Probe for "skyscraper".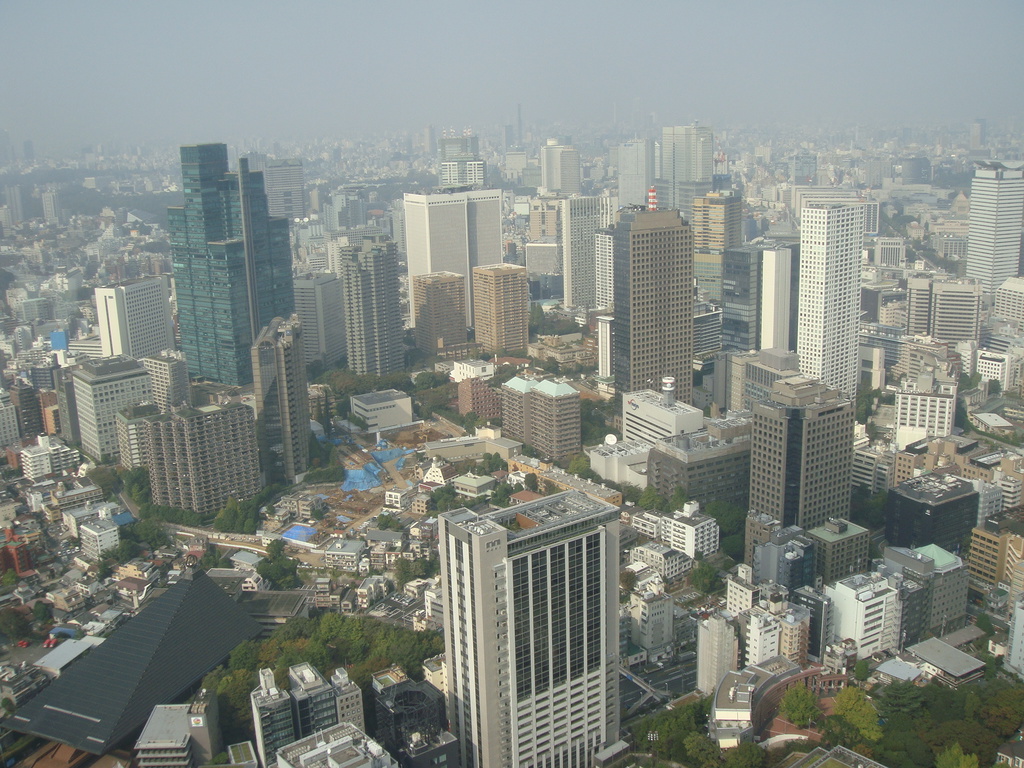
Probe result: 494,371,590,461.
